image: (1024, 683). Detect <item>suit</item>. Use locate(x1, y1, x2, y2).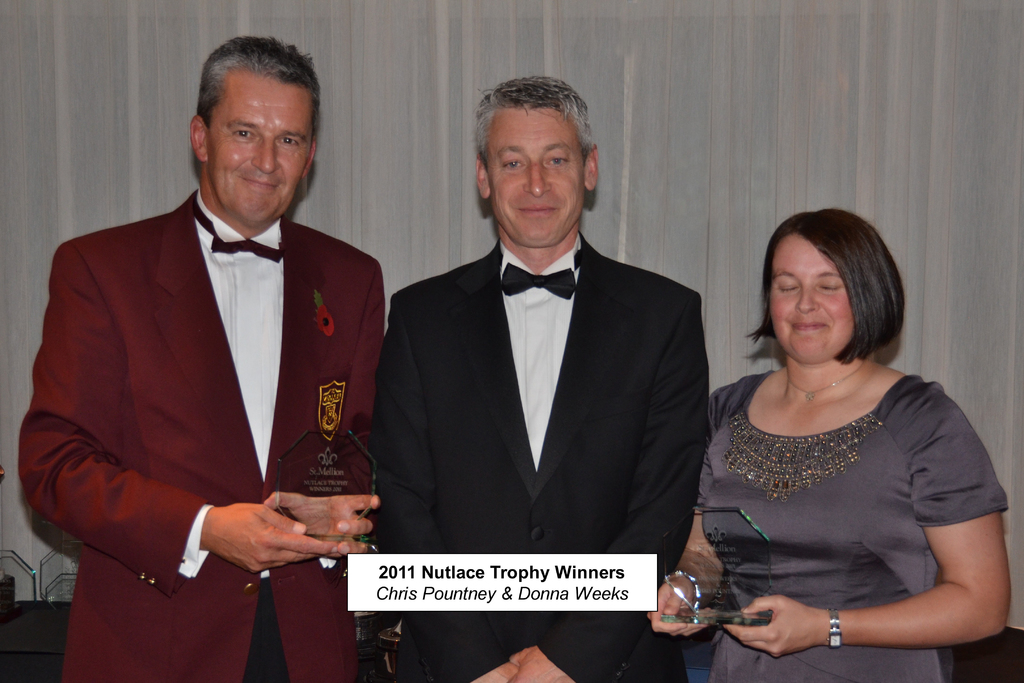
locate(372, 230, 710, 682).
